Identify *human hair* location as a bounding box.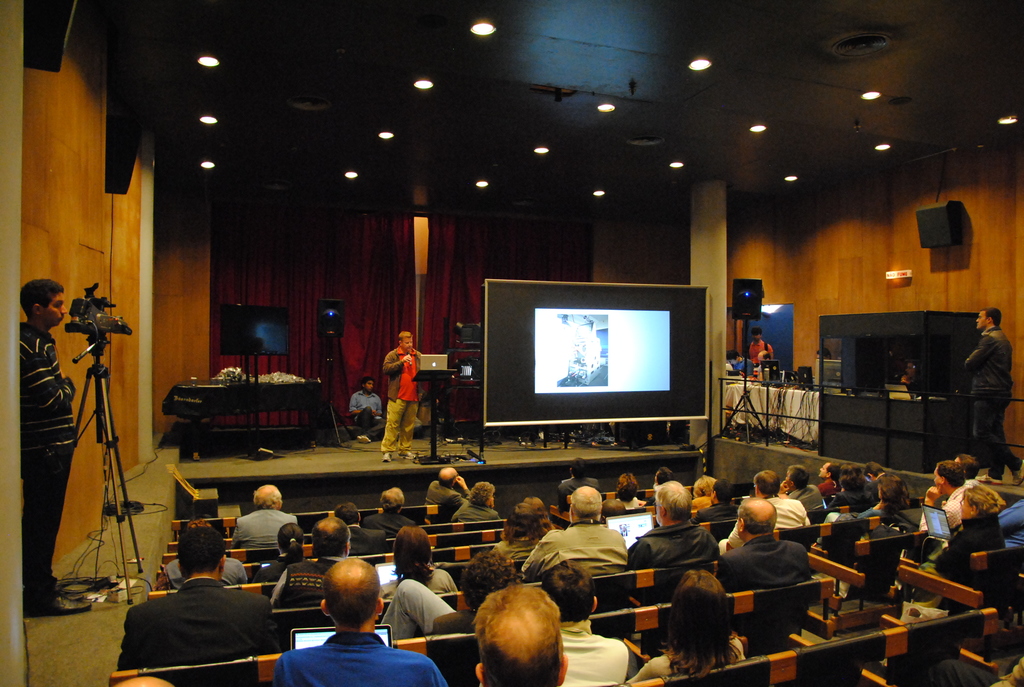
bbox=[279, 522, 305, 565].
